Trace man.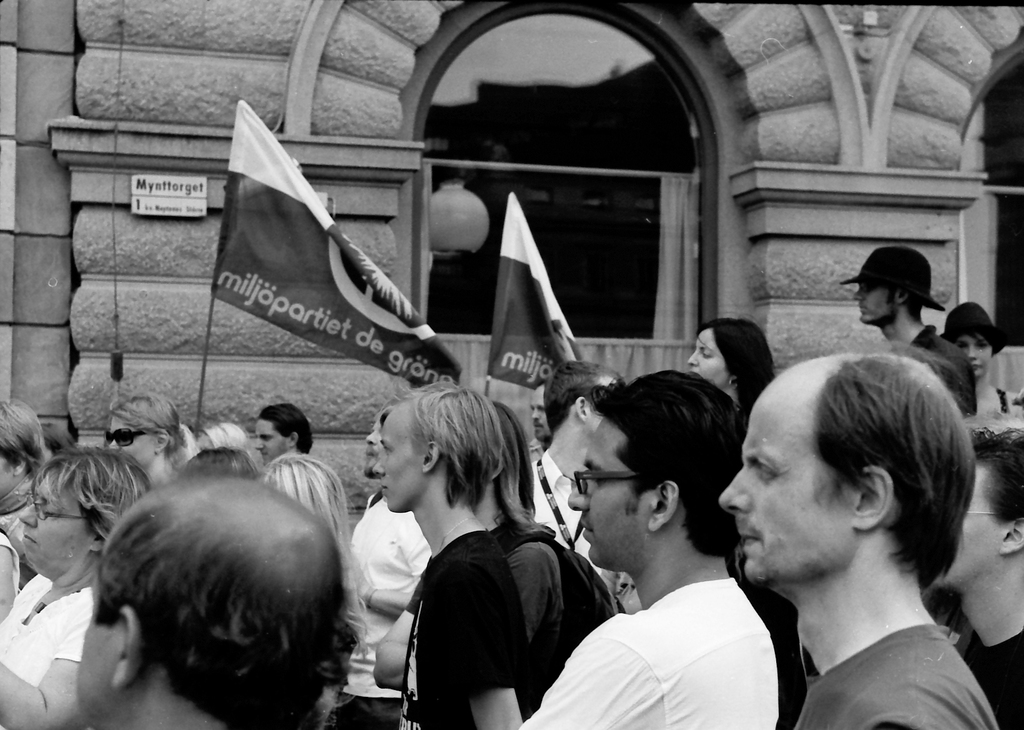
Traced to locate(345, 399, 435, 729).
